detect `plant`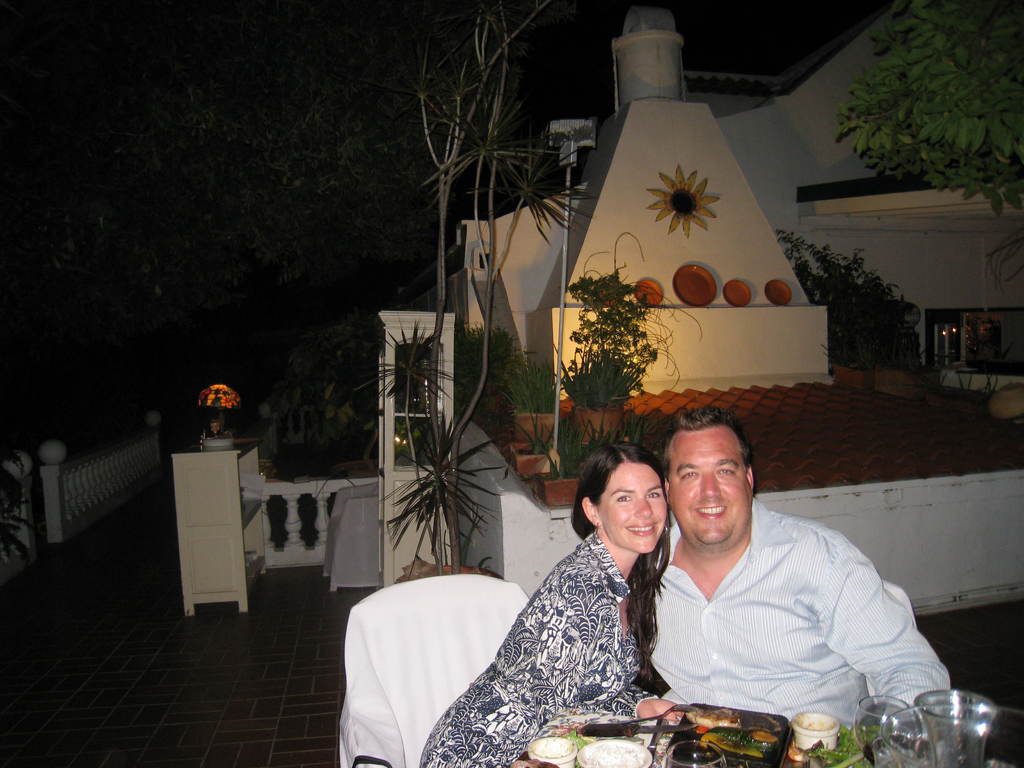
locate(821, 26, 1023, 207)
